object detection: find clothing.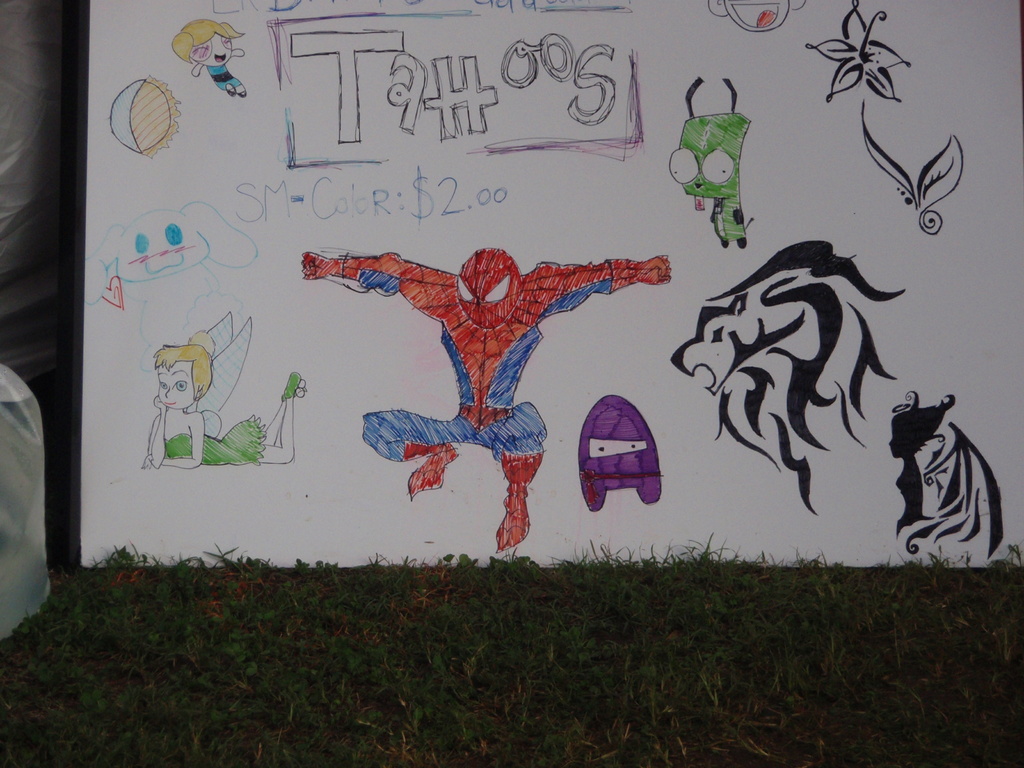
<bbox>344, 240, 634, 486</bbox>.
